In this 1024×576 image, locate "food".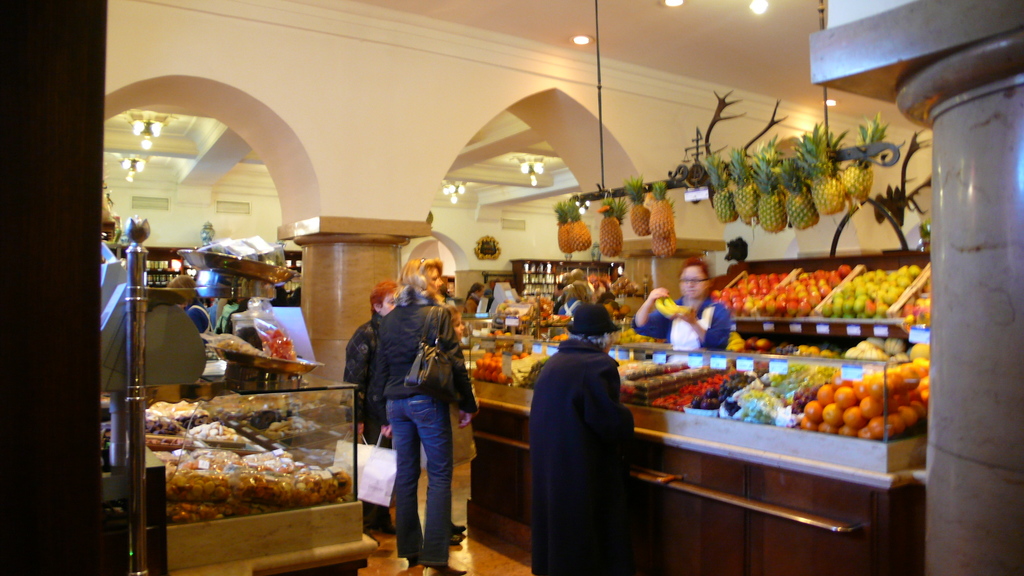
Bounding box: {"left": 616, "top": 330, "right": 662, "bottom": 346}.
